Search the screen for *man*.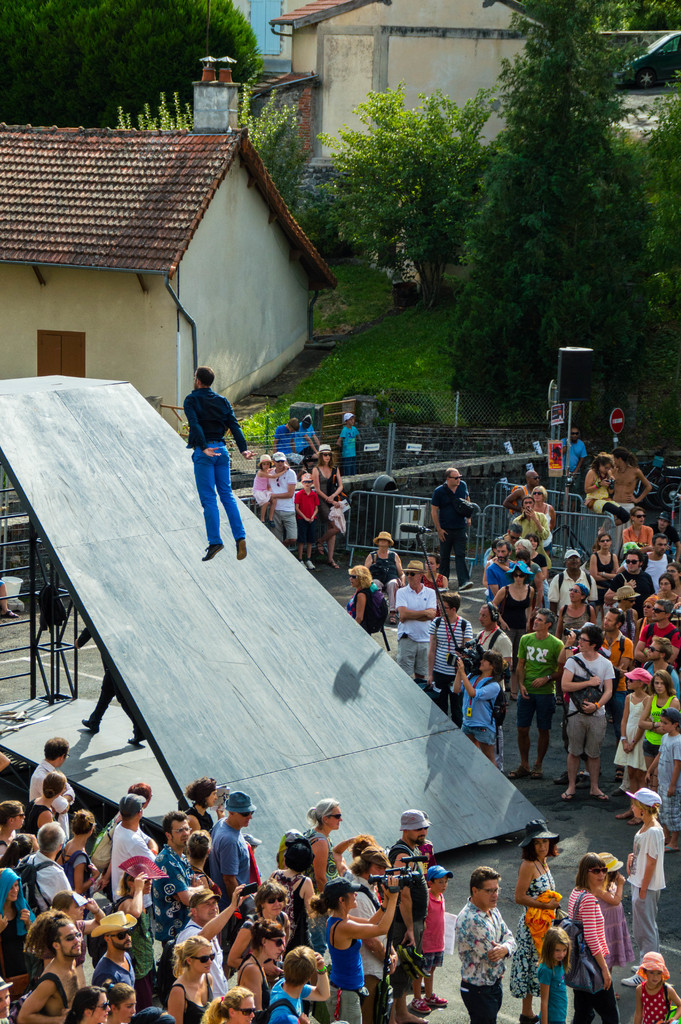
Found at [x1=595, y1=606, x2=630, y2=750].
